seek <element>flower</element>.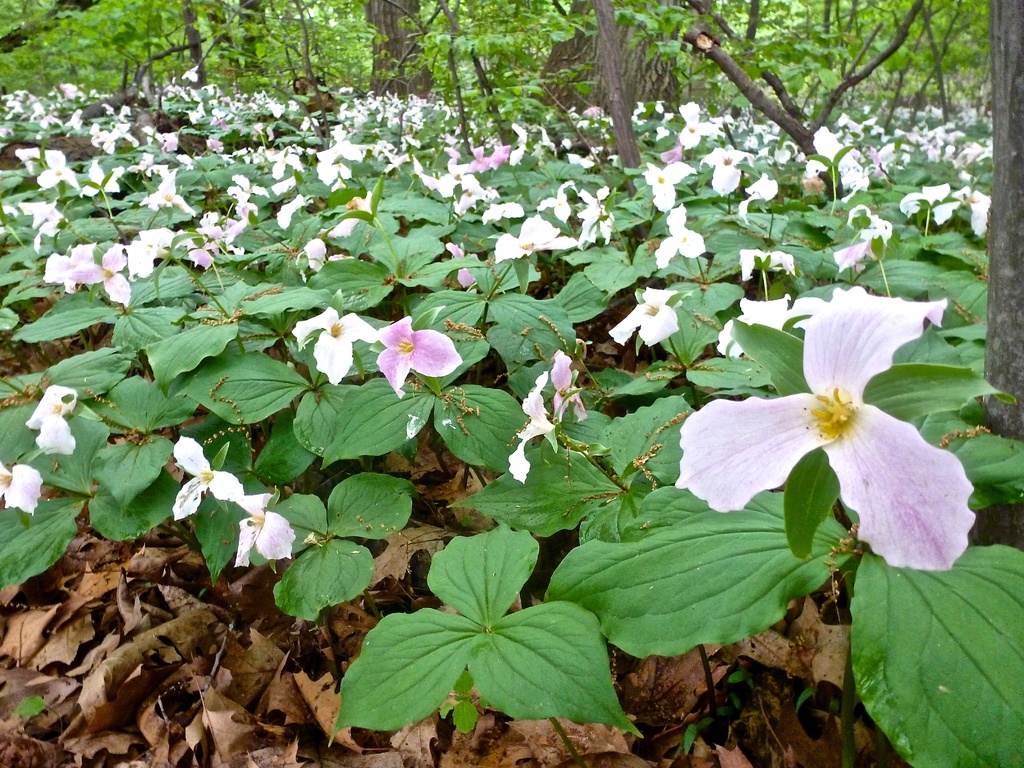
[left=505, top=374, right=557, bottom=486].
